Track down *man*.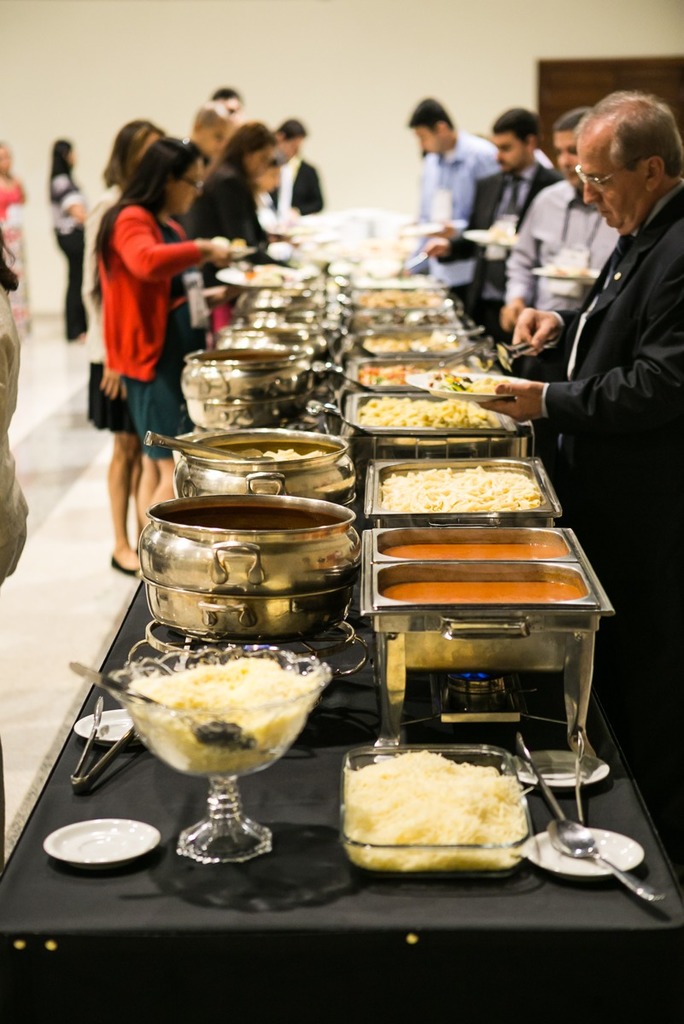
Tracked to {"left": 406, "top": 95, "right": 500, "bottom": 314}.
